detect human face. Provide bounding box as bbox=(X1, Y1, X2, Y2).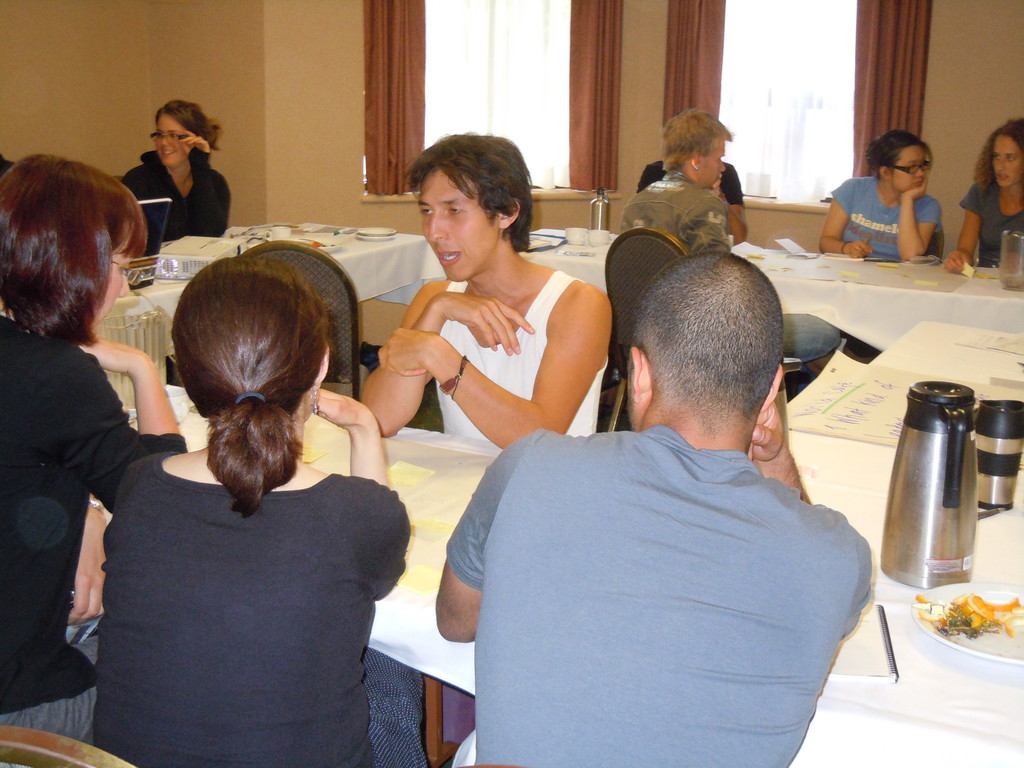
bbox=(700, 136, 728, 191).
